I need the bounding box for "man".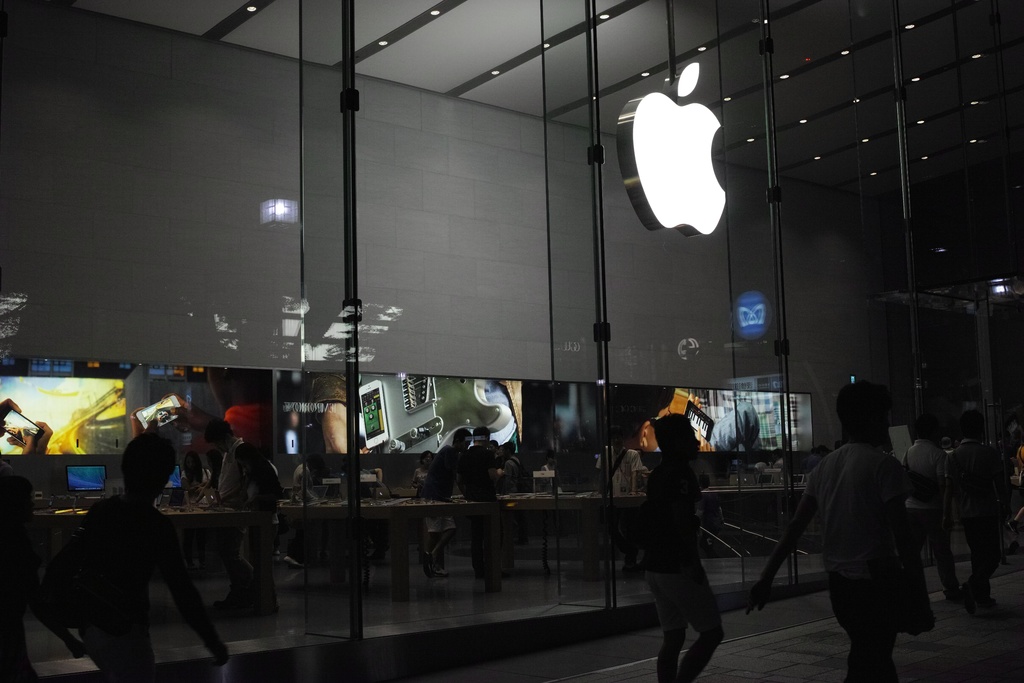
Here it is: [x1=65, y1=431, x2=230, y2=682].
